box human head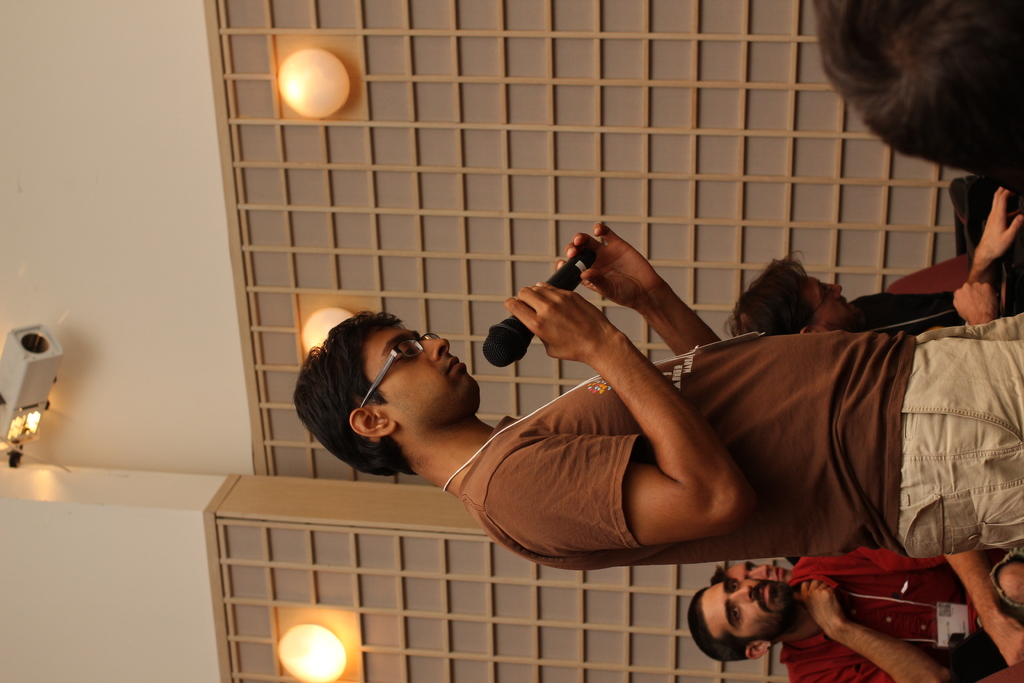
l=298, t=317, r=488, b=471
